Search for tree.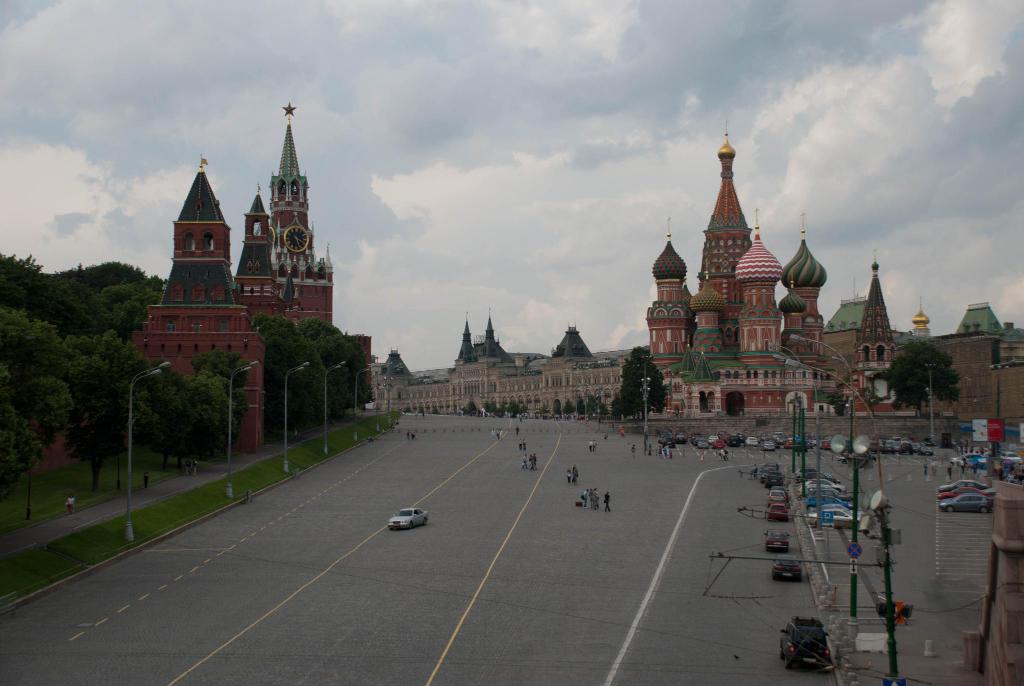
Found at rect(1, 242, 87, 325).
